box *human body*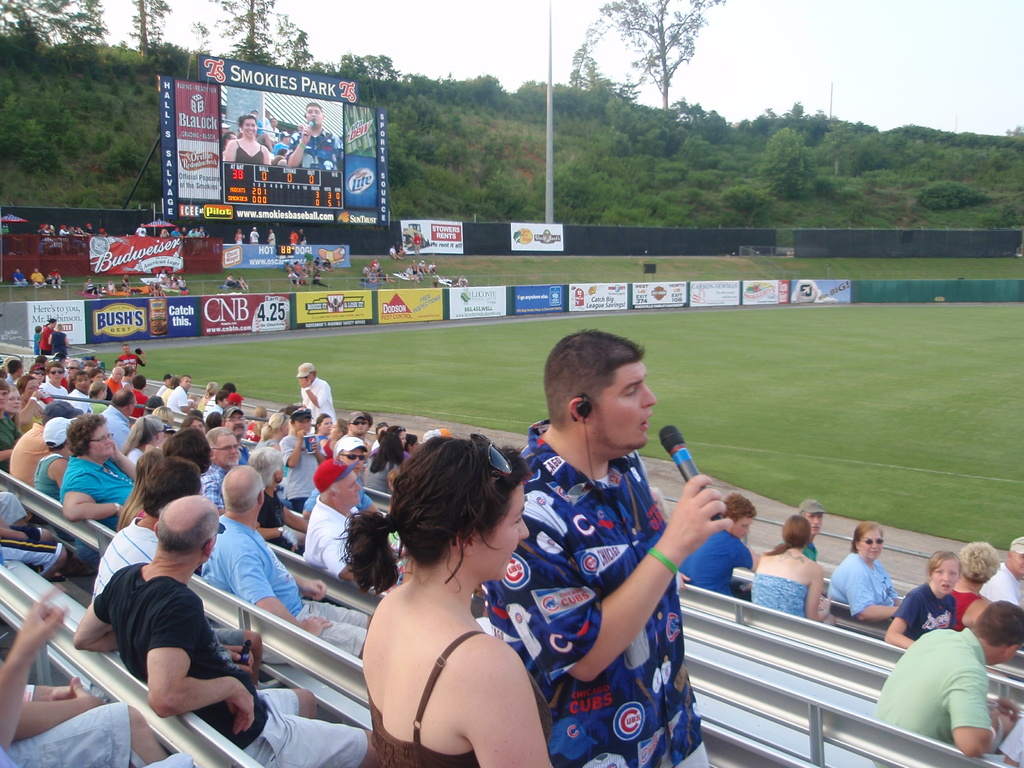
left=118, top=271, right=129, bottom=287
